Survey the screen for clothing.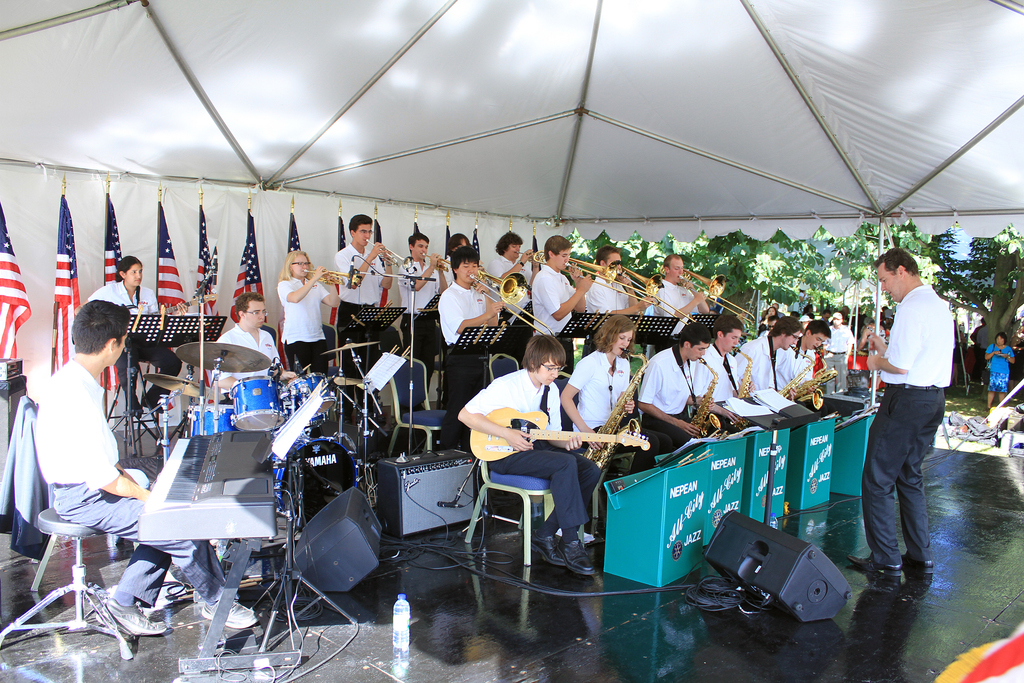
Survey found: bbox=[35, 361, 226, 608].
